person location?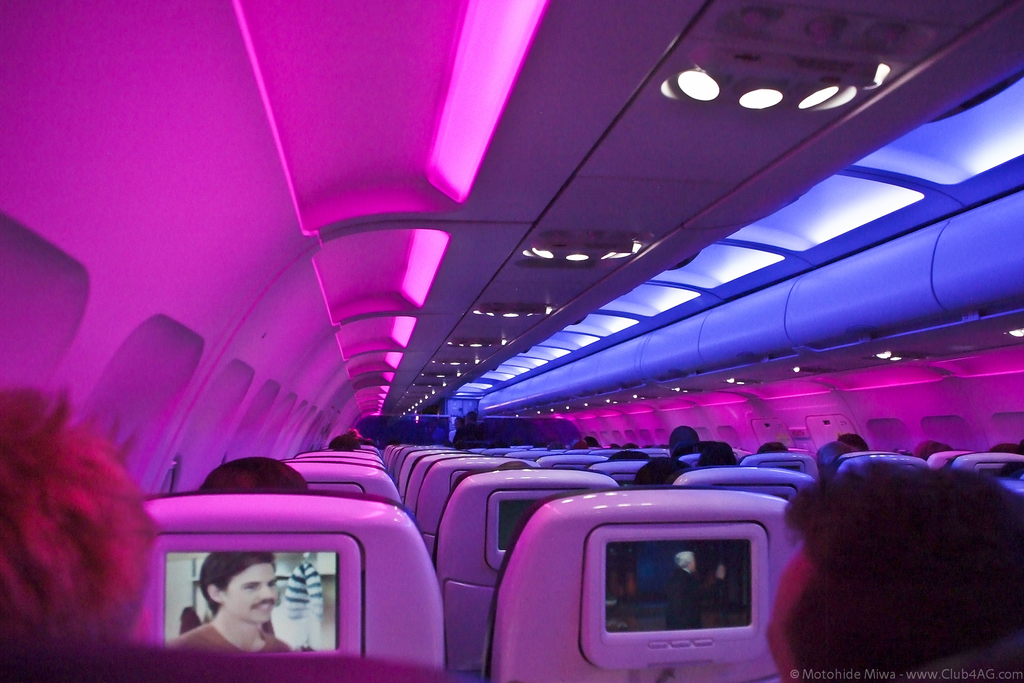
(200,454,312,495)
